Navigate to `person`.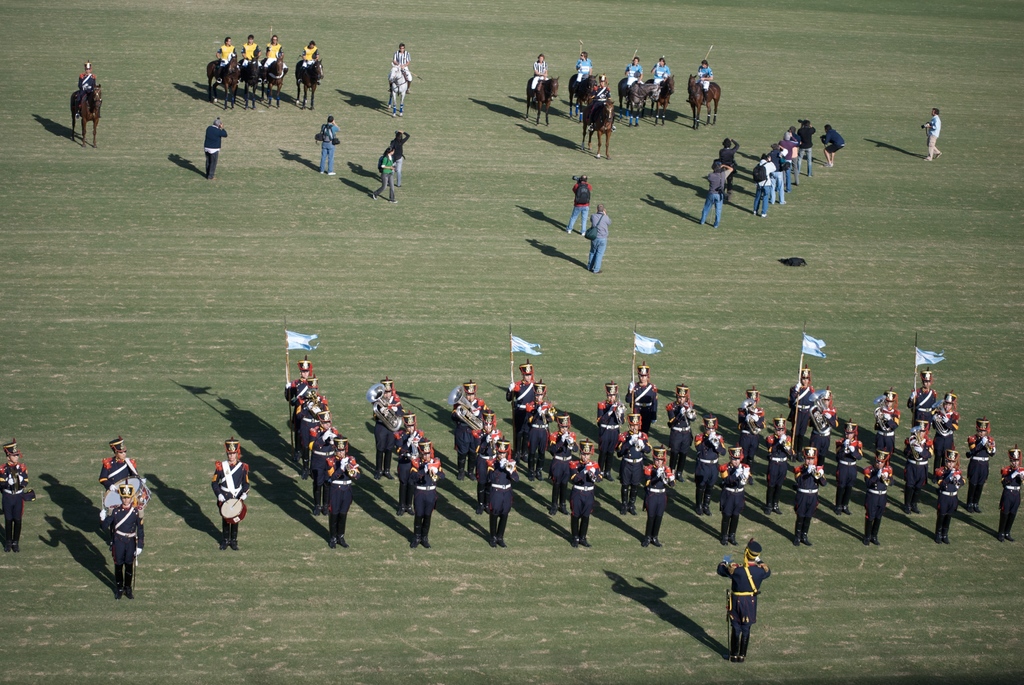
Navigation target: <bbox>567, 438, 604, 553</bbox>.
